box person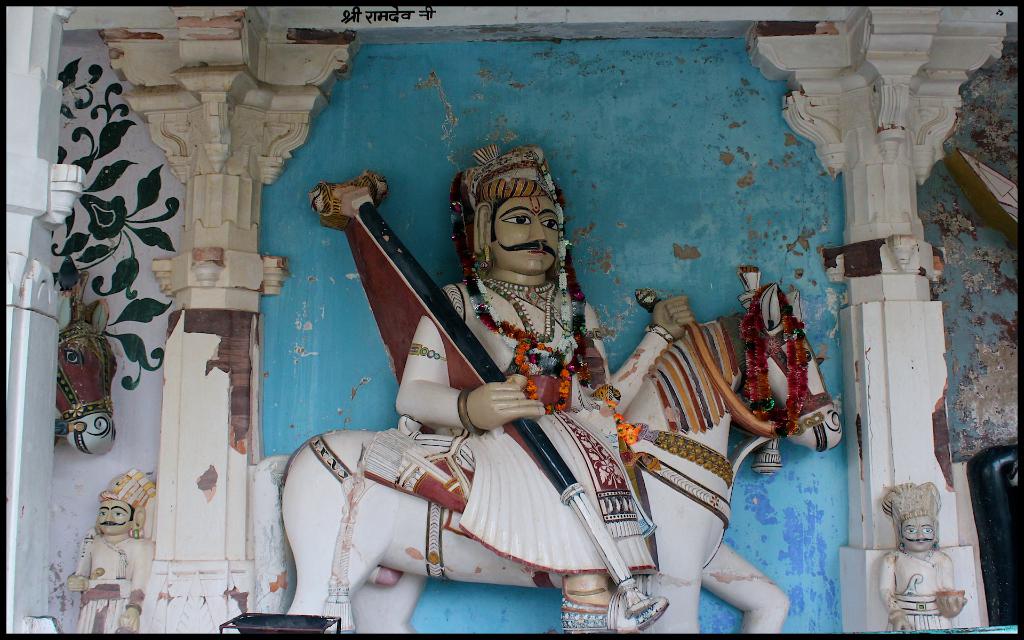
[x1=364, y1=138, x2=700, y2=632]
